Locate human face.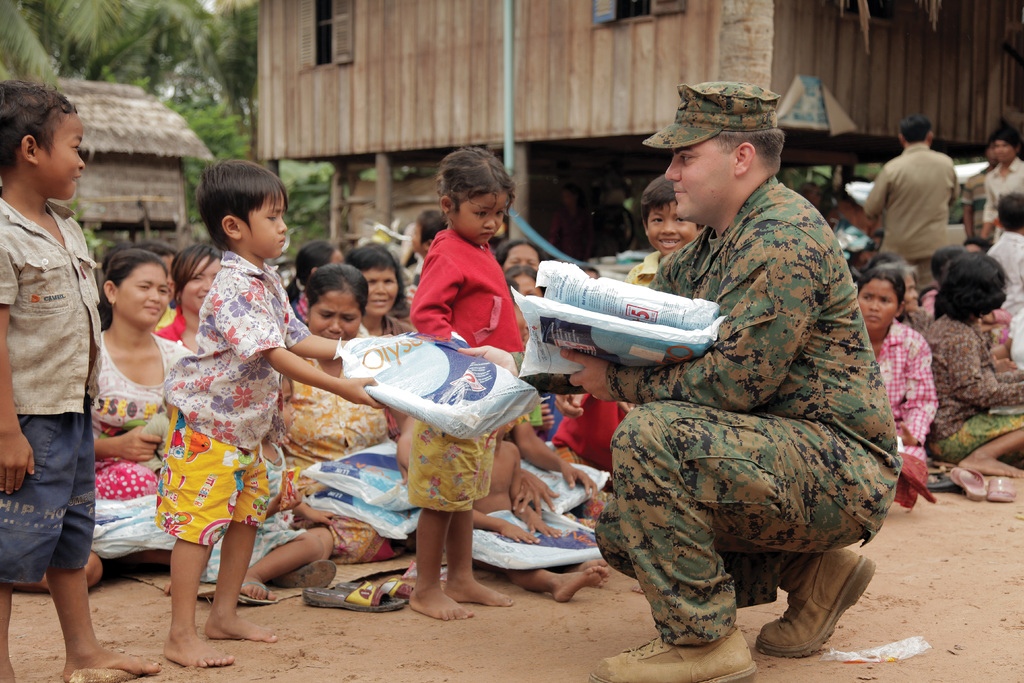
Bounding box: [x1=515, y1=272, x2=541, y2=293].
